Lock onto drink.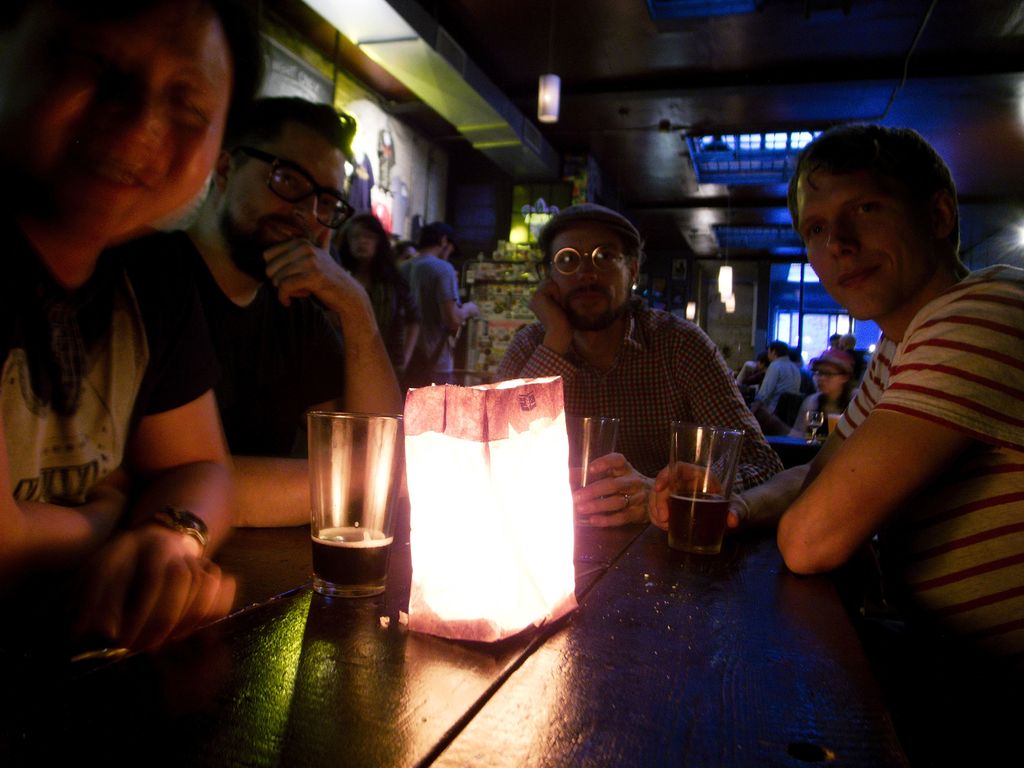
Locked: select_region(666, 488, 730, 554).
